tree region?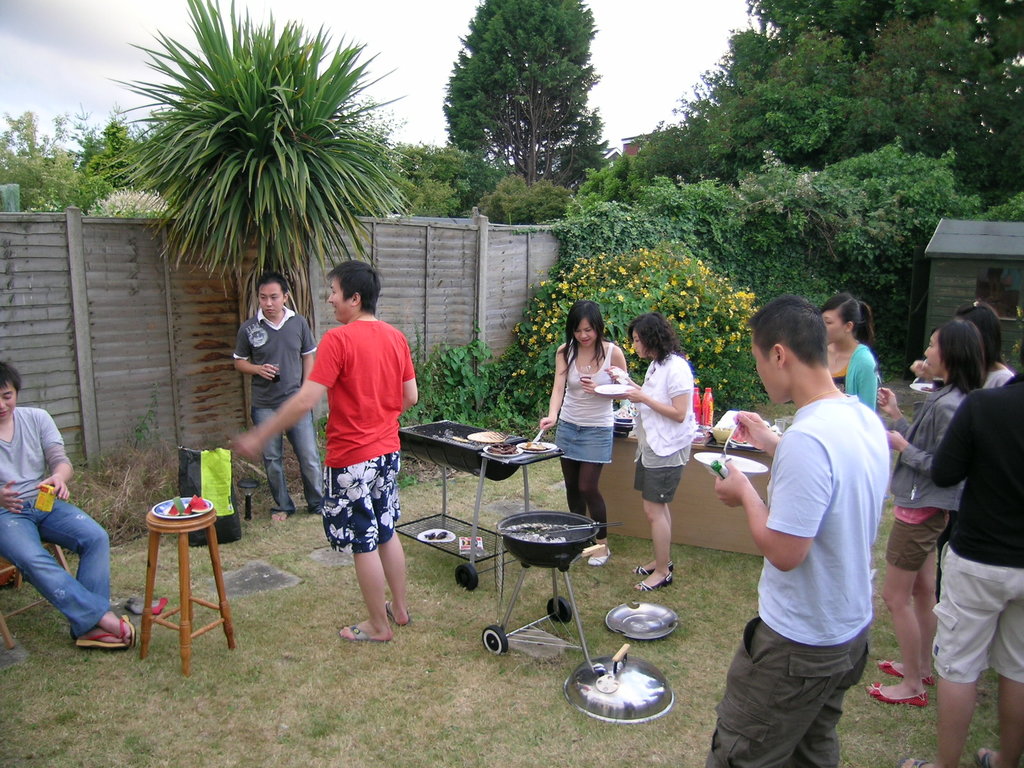
394:137:501:212
